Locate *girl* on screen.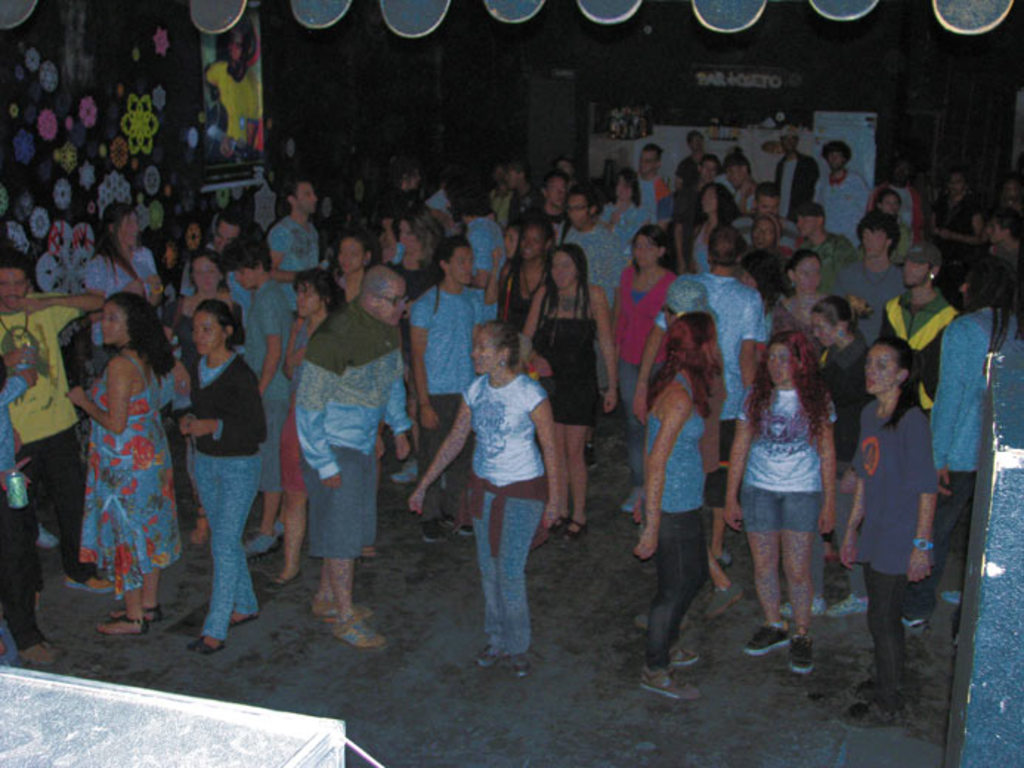
On screen at locate(182, 287, 267, 657).
